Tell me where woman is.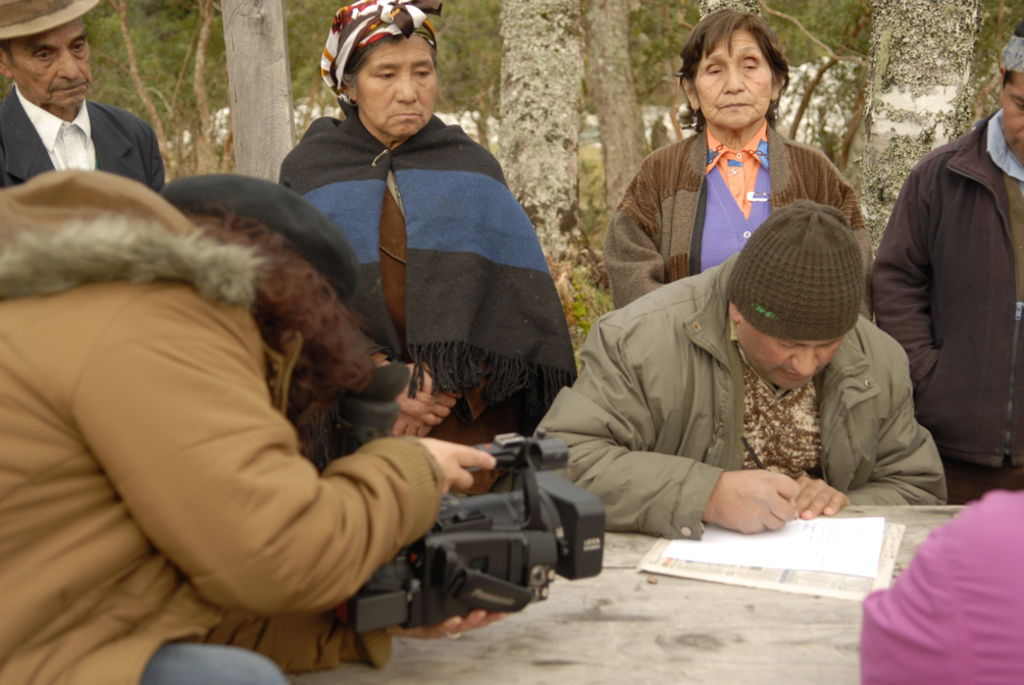
woman is at (left=602, top=15, right=872, bottom=308).
